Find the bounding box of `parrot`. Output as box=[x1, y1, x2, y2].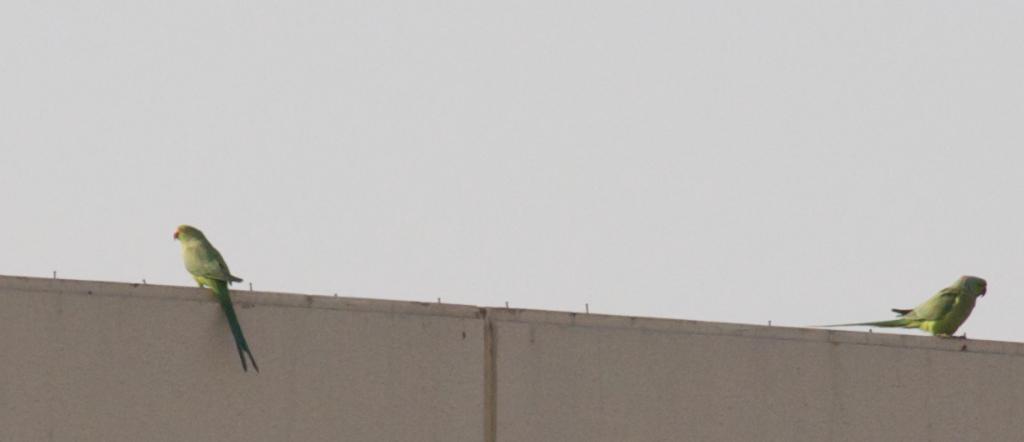
box=[165, 222, 250, 374].
